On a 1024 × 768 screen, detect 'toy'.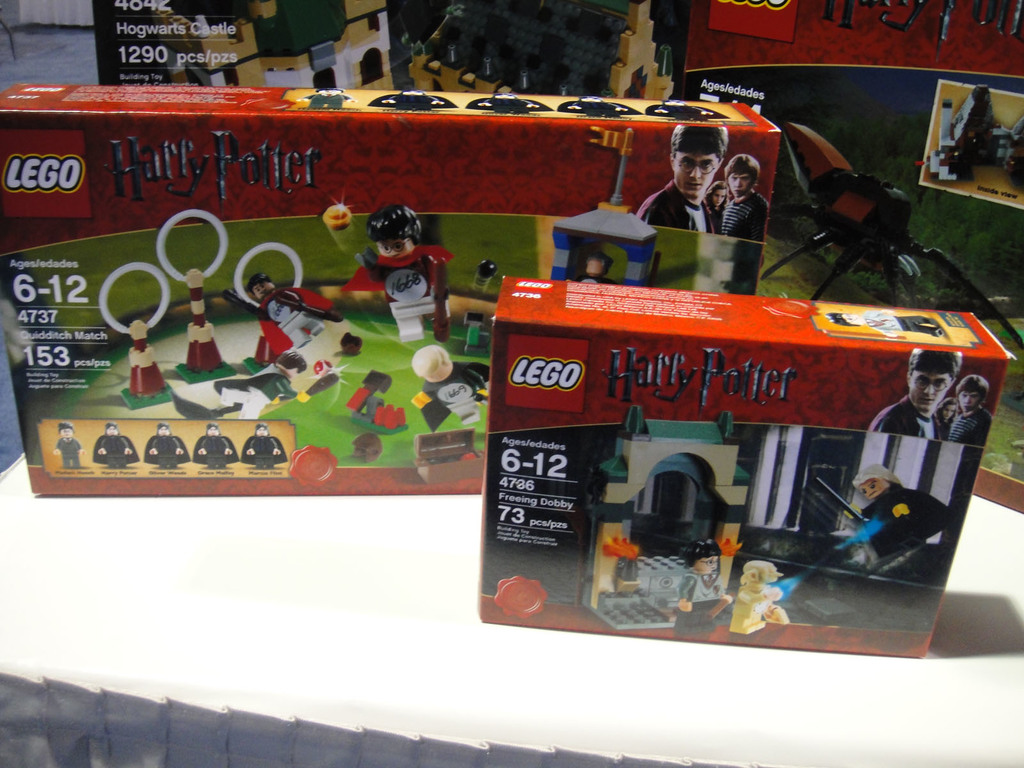
left=925, top=82, right=1023, bottom=188.
